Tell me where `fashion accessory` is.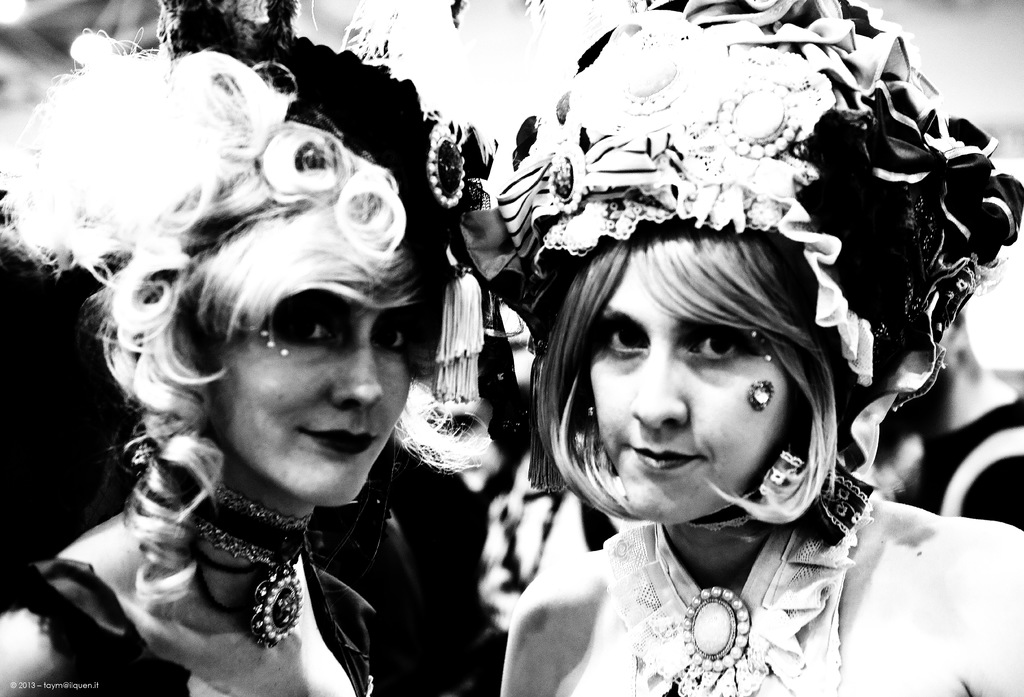
`fashion accessory` is at [x1=748, y1=376, x2=772, y2=414].
